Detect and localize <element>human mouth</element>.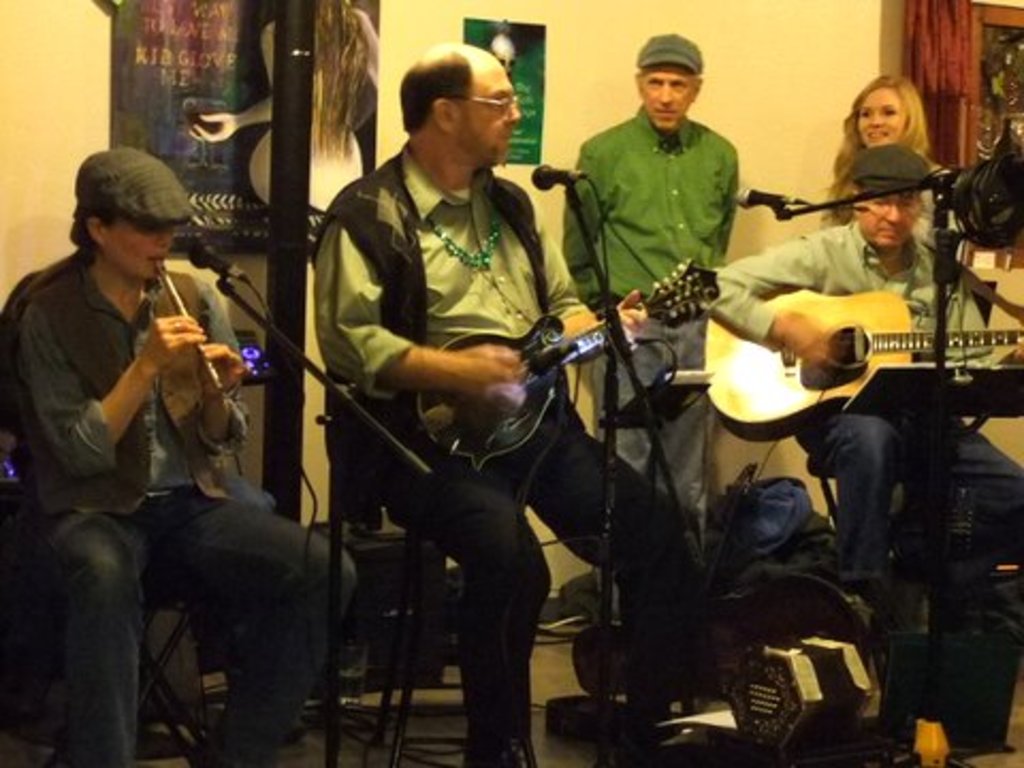
Localized at 499/126/512/141.
